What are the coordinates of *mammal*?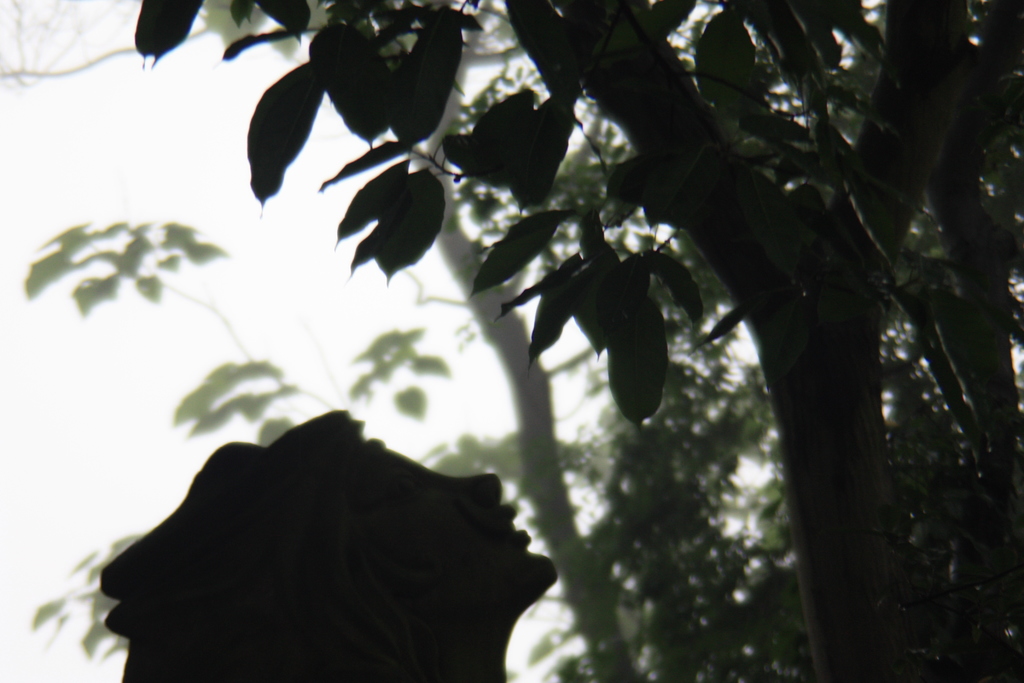
(102, 404, 555, 682).
